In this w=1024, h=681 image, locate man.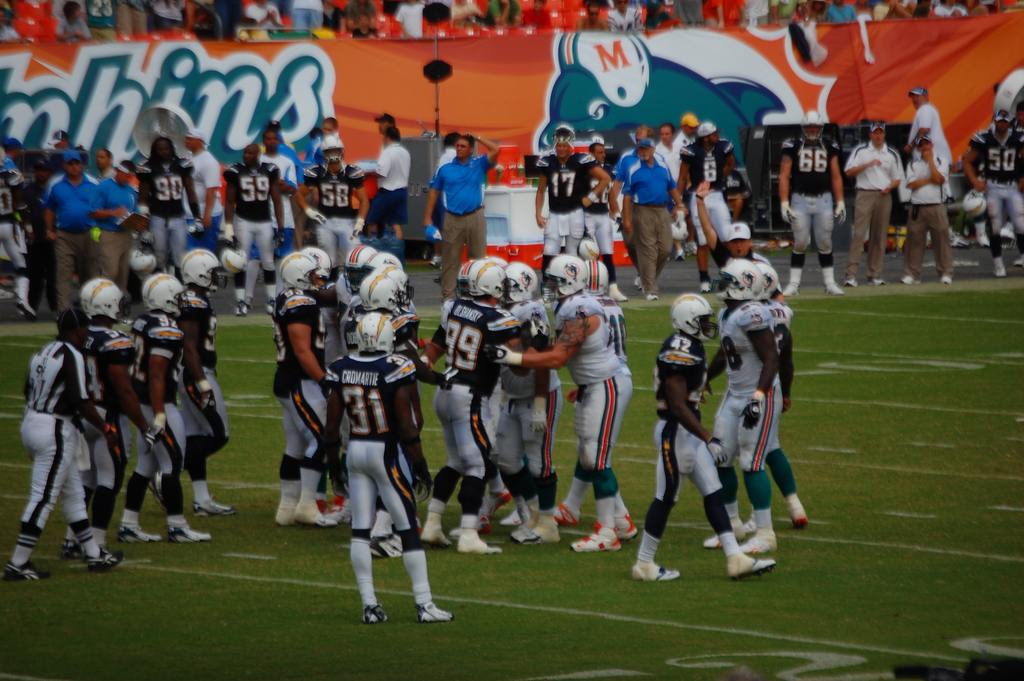
Bounding box: {"left": 182, "top": 129, "right": 224, "bottom": 267}.
